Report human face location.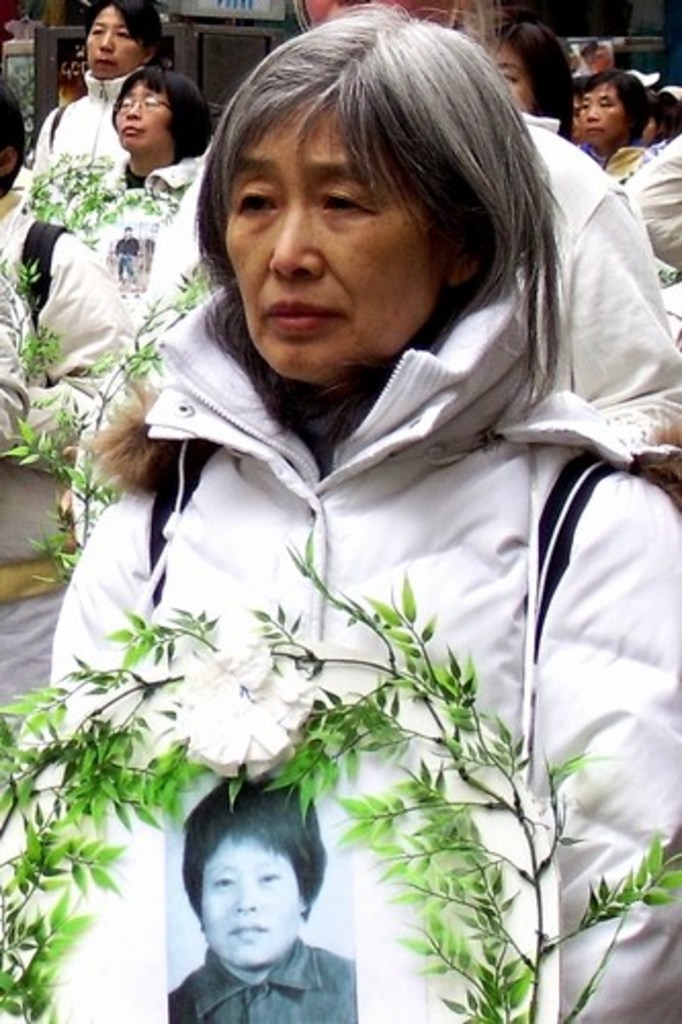
Report: left=576, top=76, right=627, bottom=141.
